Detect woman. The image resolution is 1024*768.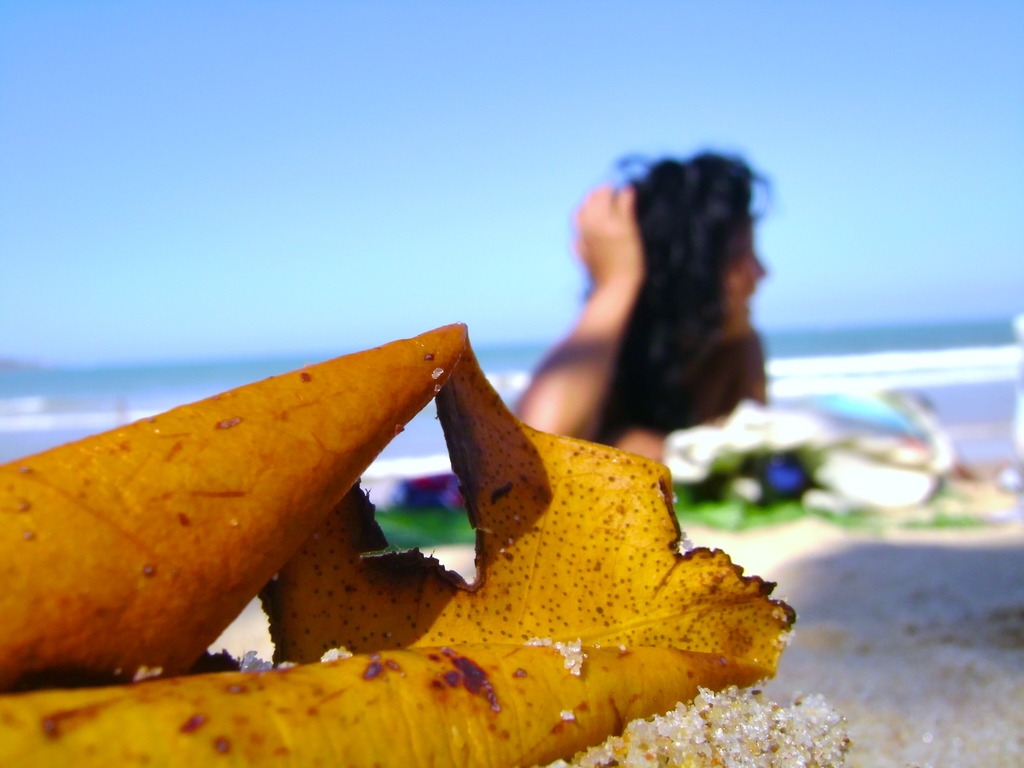
detection(496, 125, 826, 499).
